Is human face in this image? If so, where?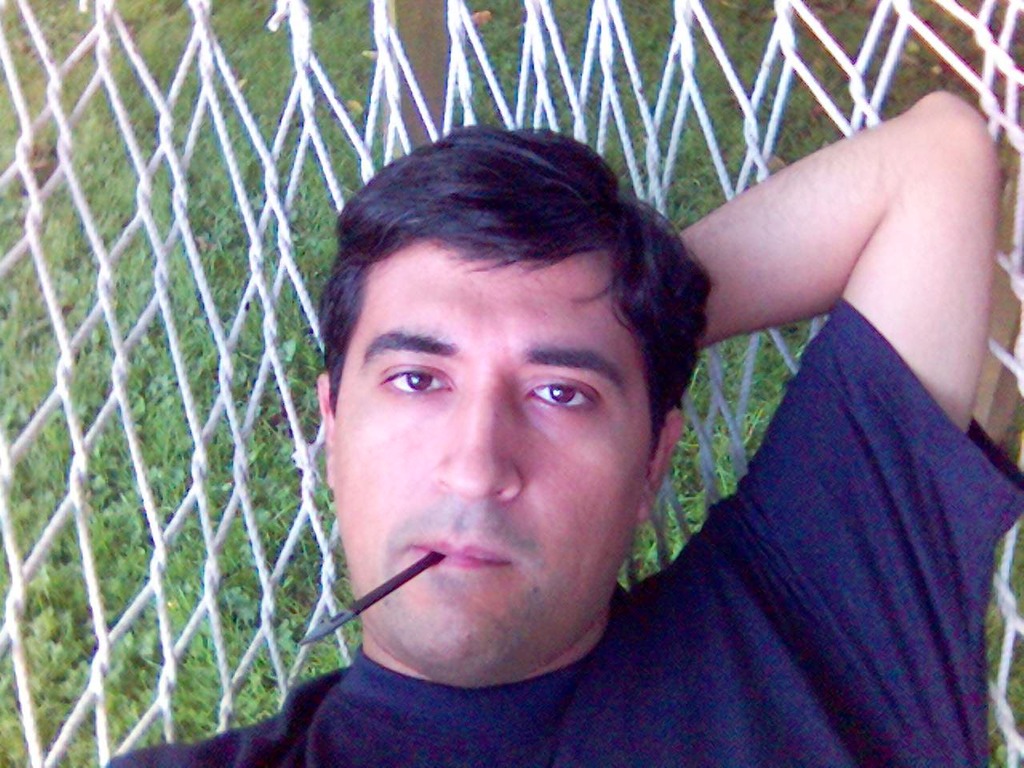
Yes, at BBox(331, 237, 657, 682).
